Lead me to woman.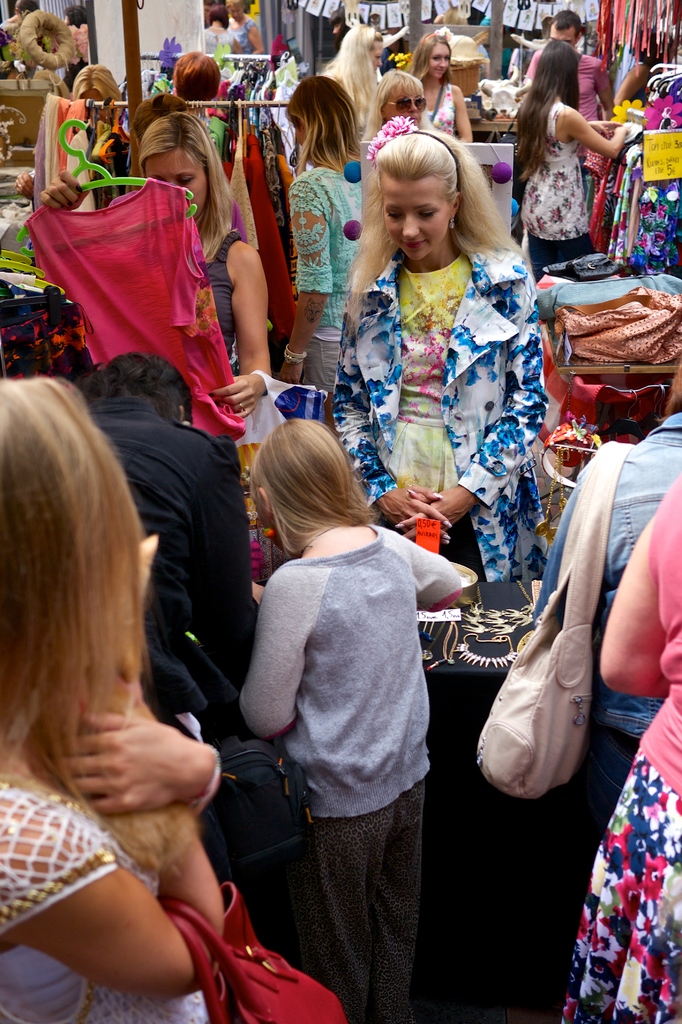
Lead to l=276, t=70, r=365, b=442.
